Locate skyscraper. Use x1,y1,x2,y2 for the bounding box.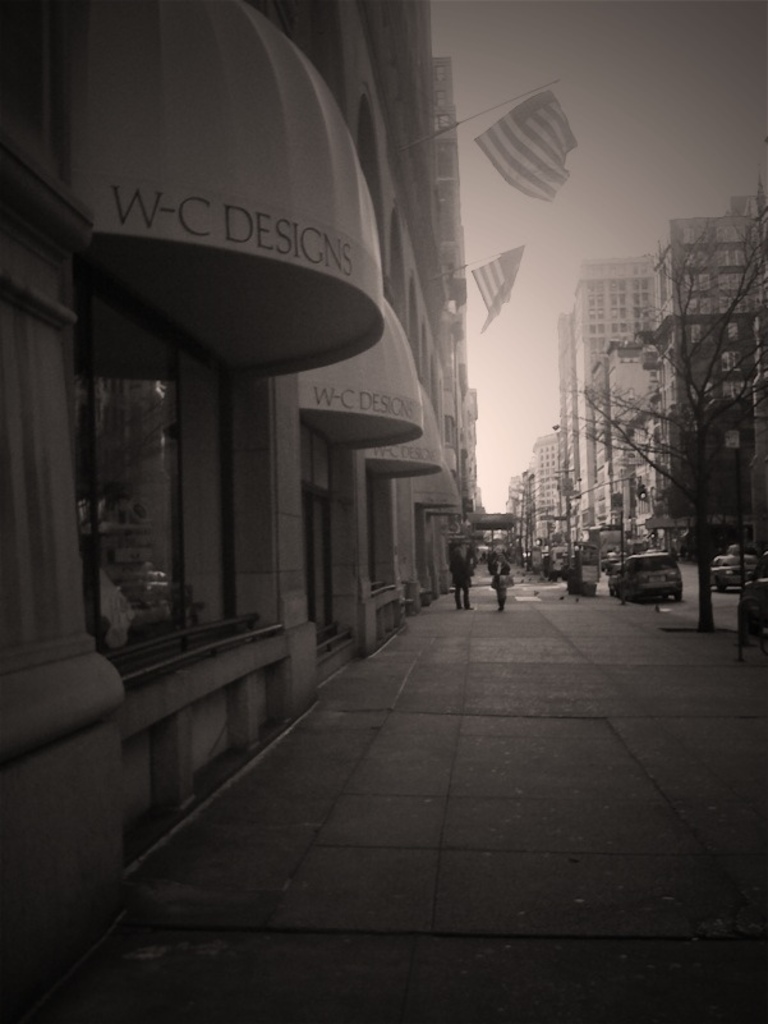
0,0,509,979.
